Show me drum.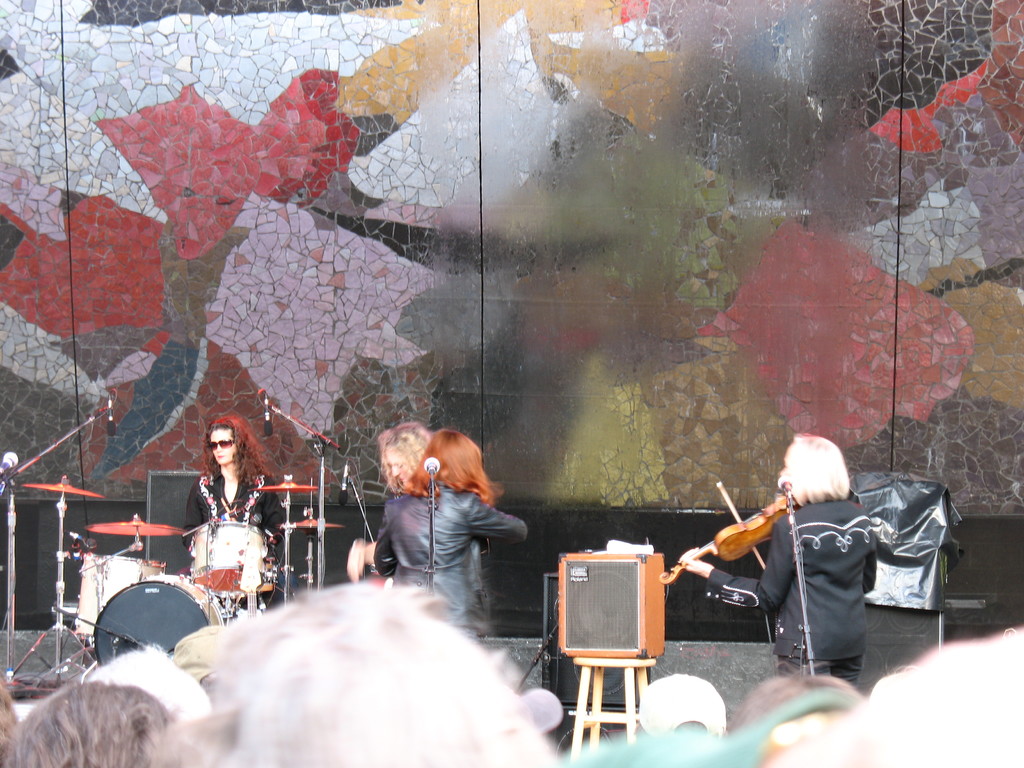
drum is here: [left=188, top=521, right=276, bottom=598].
